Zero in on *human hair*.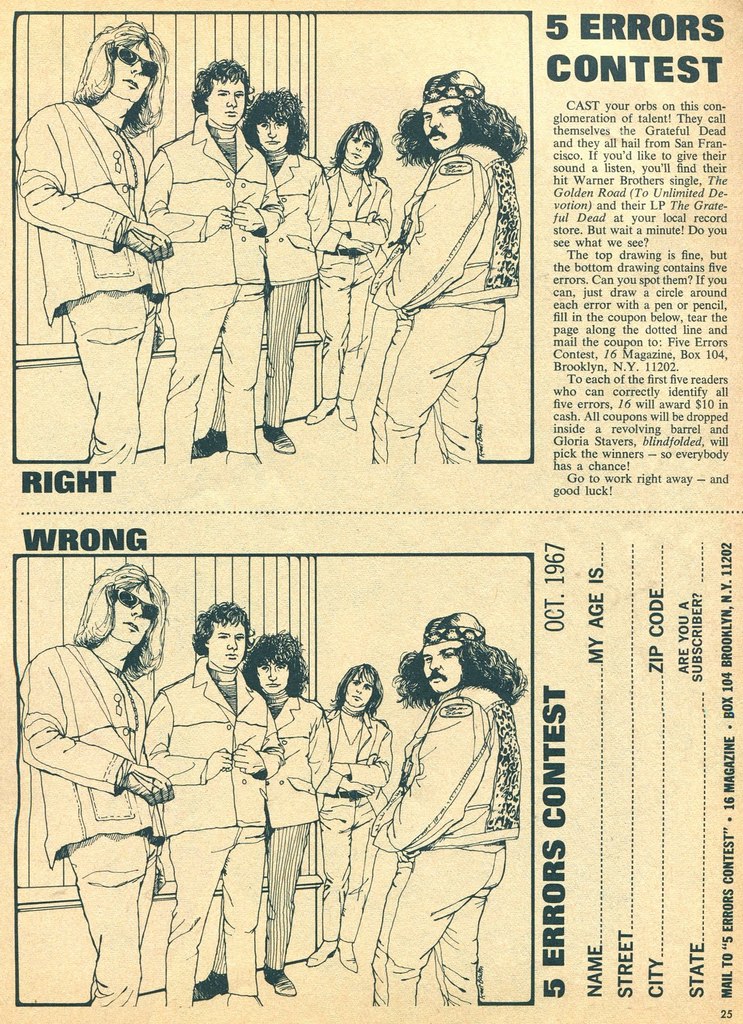
Zeroed in: (left=193, top=58, right=253, bottom=111).
